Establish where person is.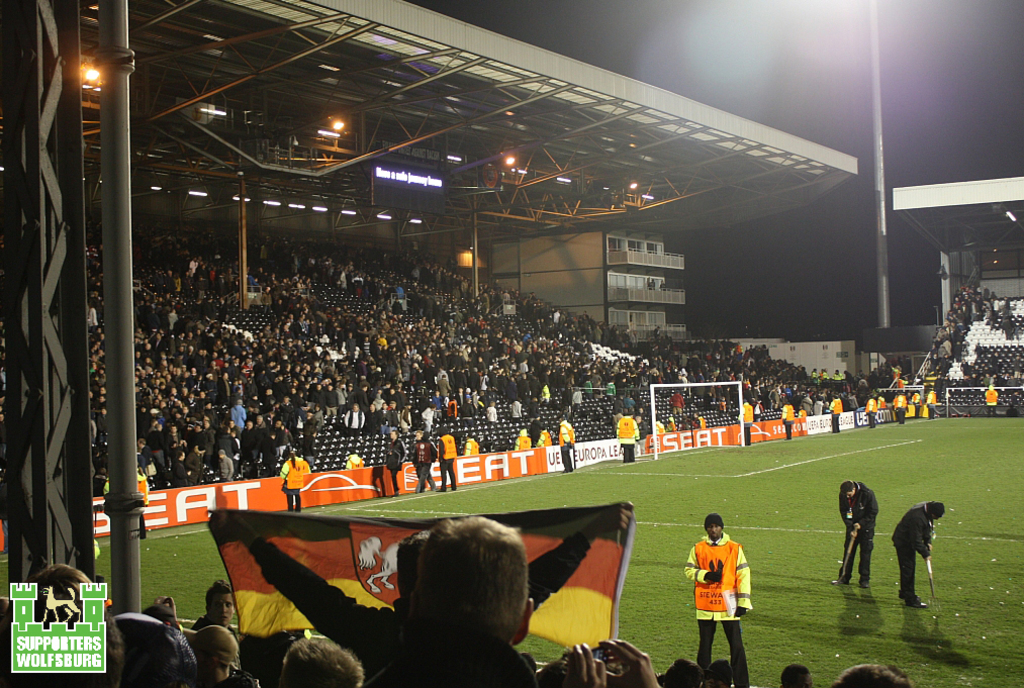
Established at box=[616, 415, 640, 463].
